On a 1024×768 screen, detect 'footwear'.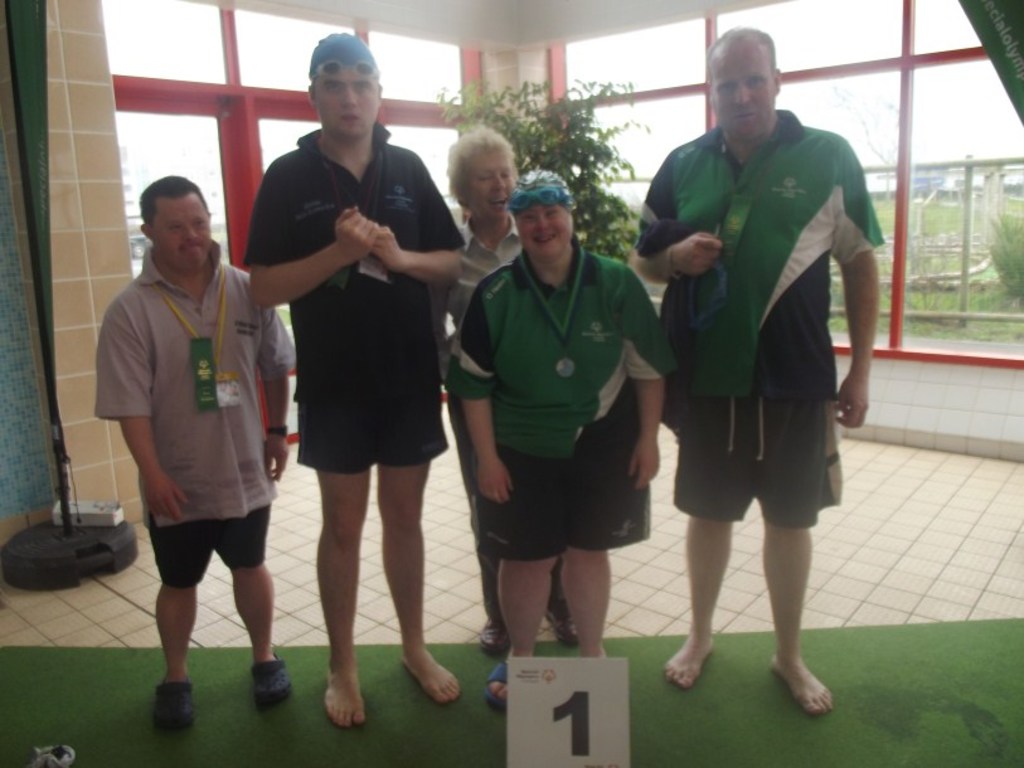
254,652,297,709.
